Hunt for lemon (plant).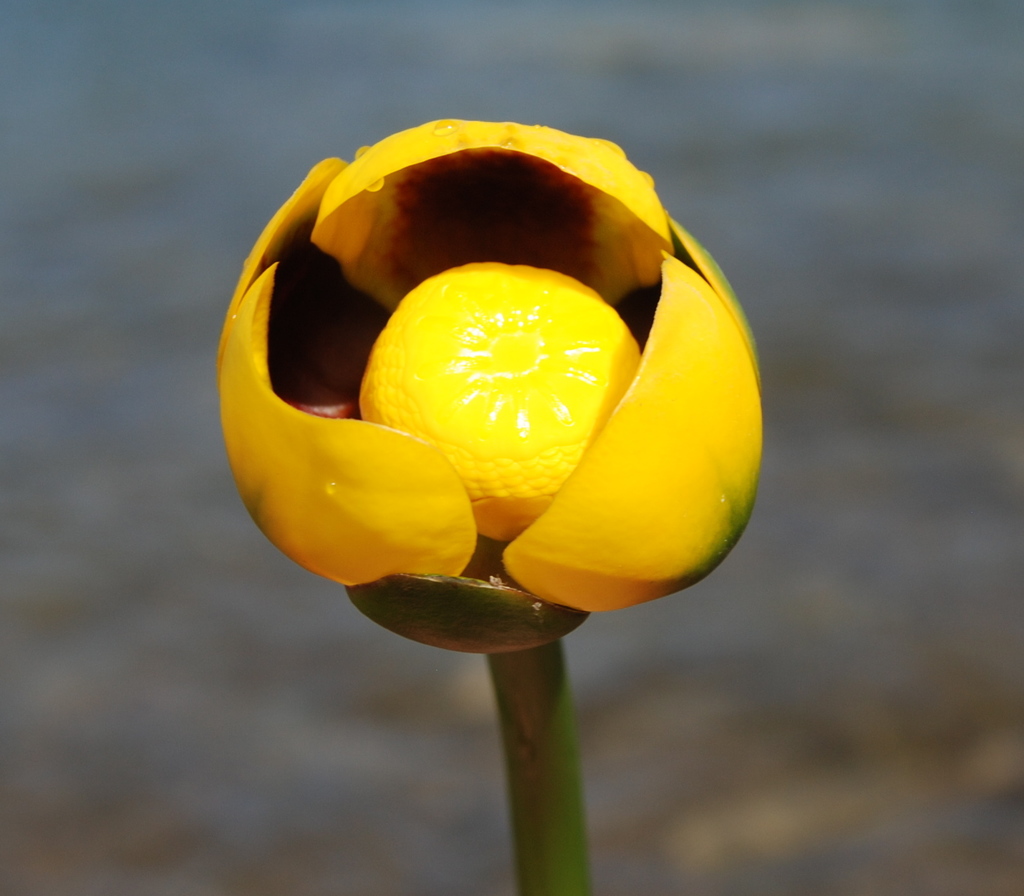
Hunted down at (360,264,644,548).
